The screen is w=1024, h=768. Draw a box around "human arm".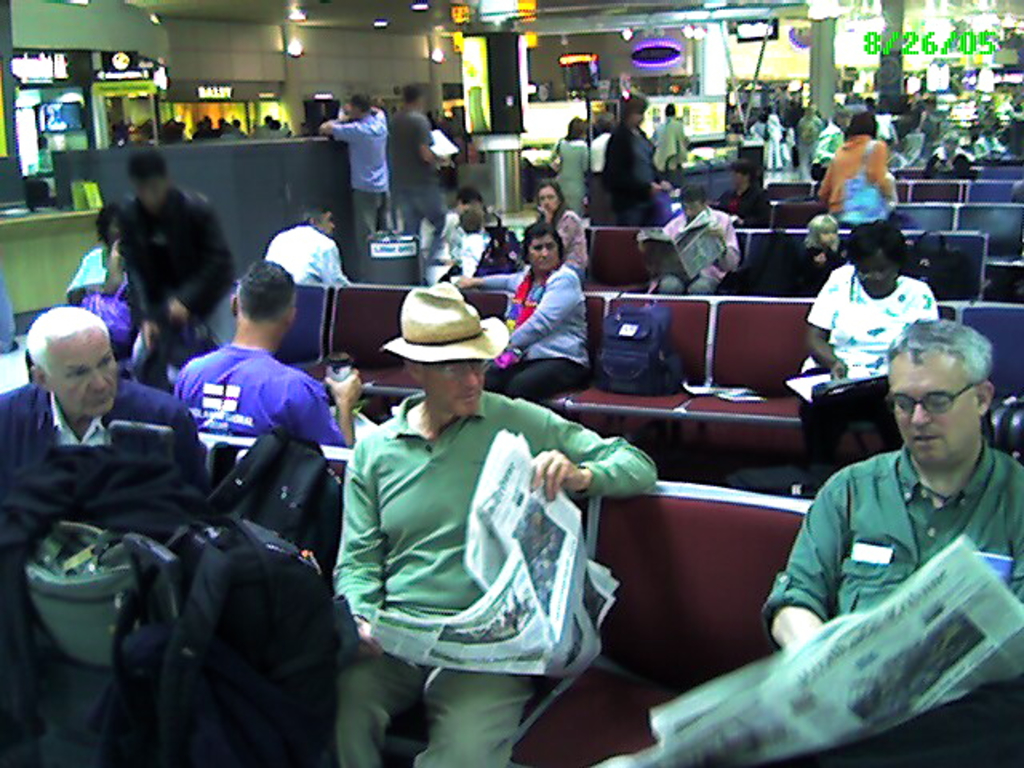
717,211,742,272.
